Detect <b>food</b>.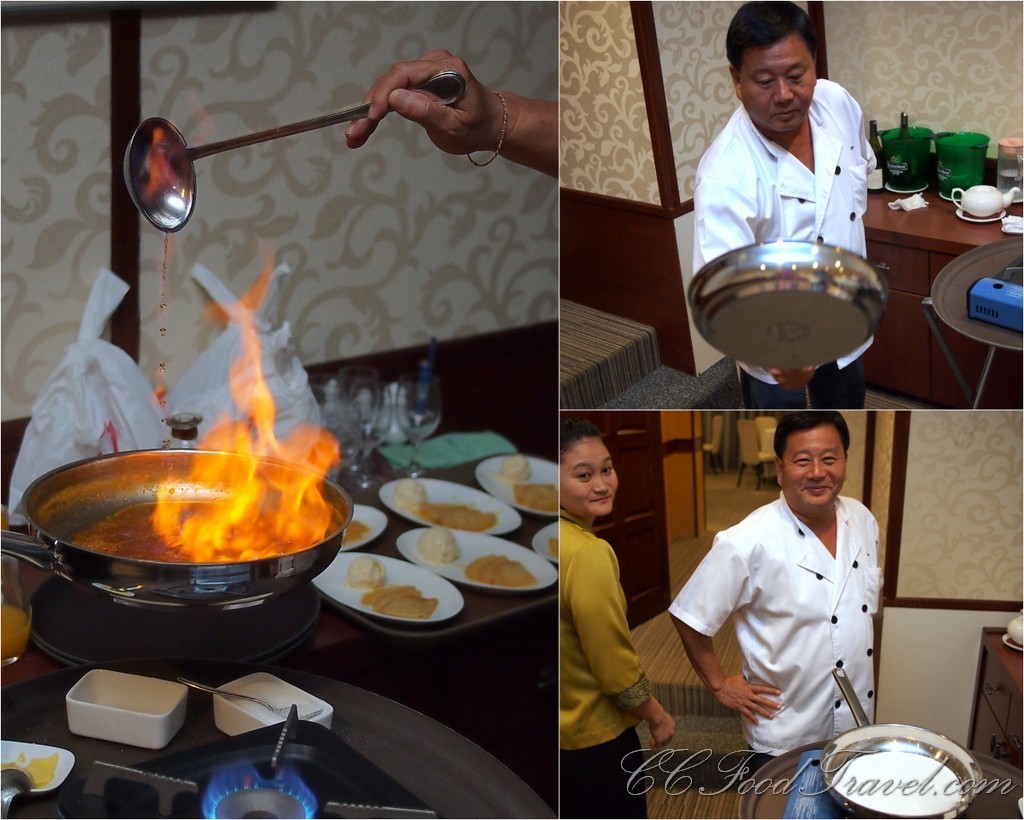
Detected at 497:452:537:483.
